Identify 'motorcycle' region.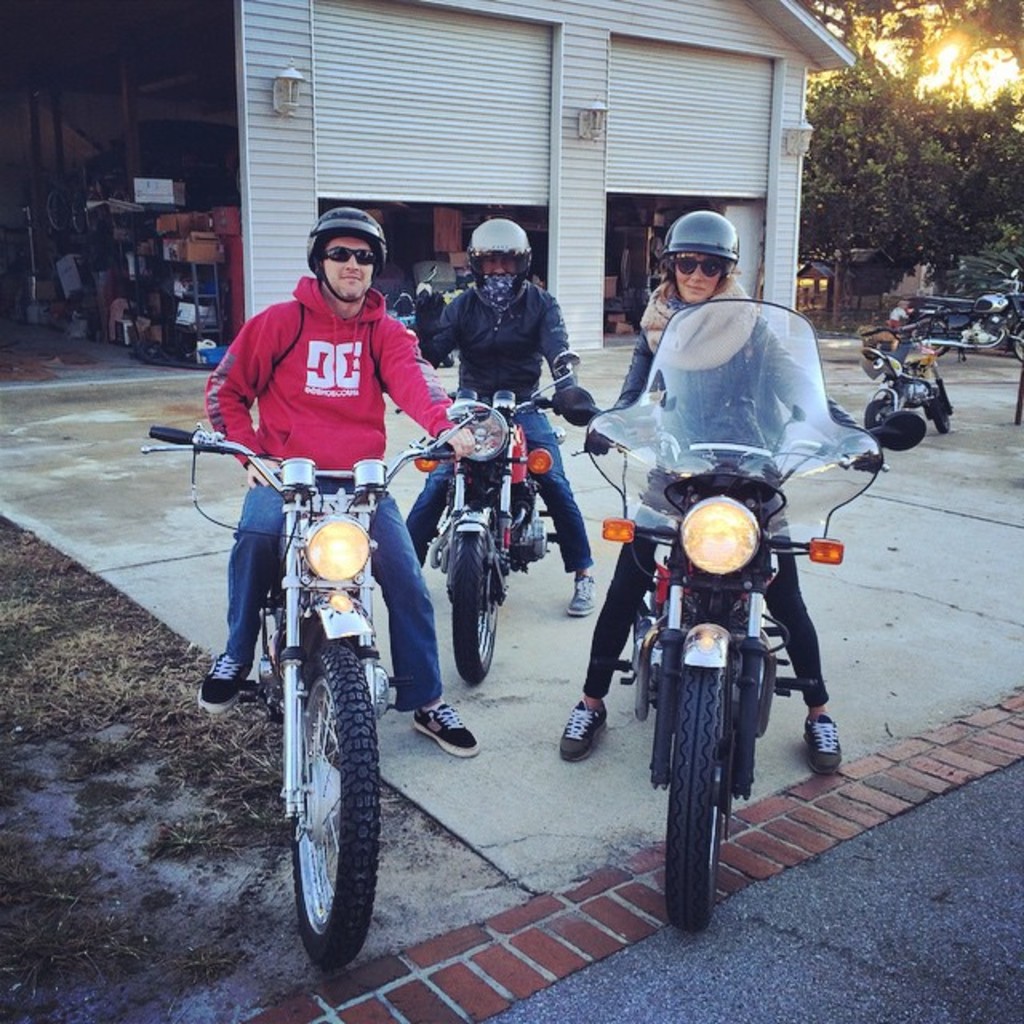
Region: left=392, top=349, right=570, bottom=686.
